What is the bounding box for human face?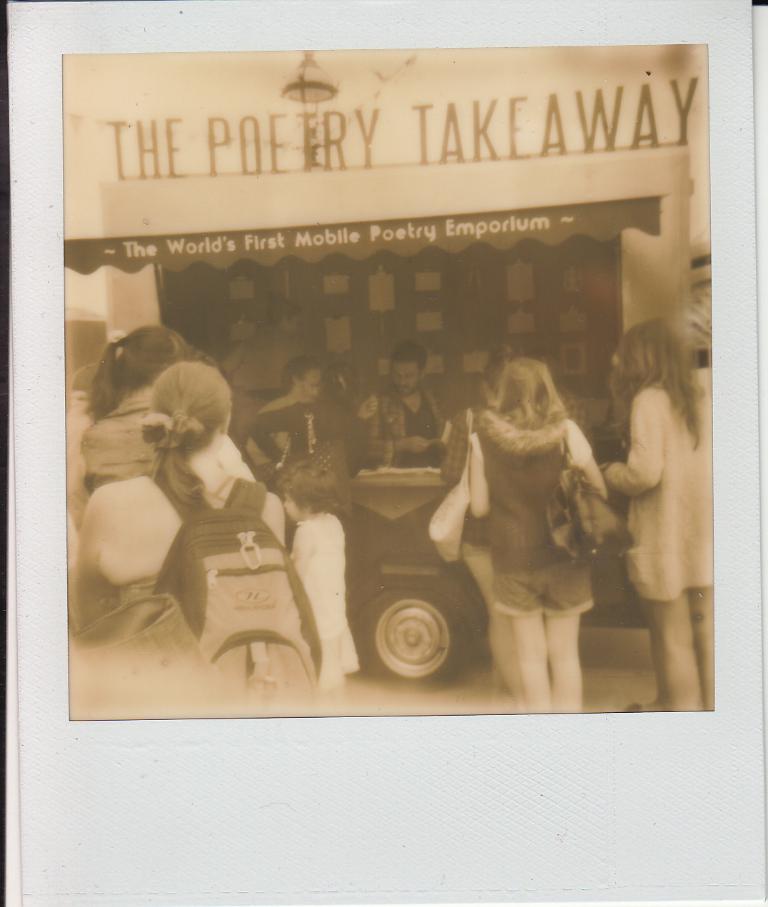
393 366 421 397.
